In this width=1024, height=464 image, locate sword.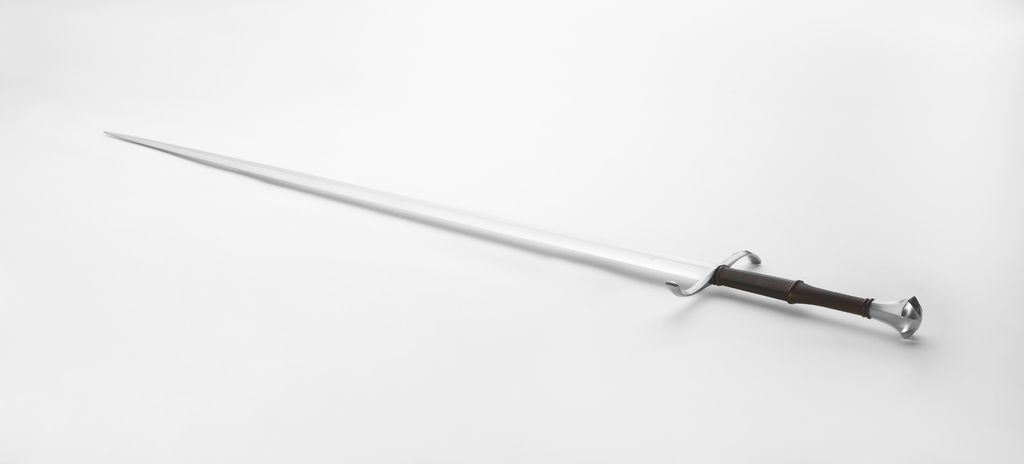
Bounding box: (102,131,925,339).
